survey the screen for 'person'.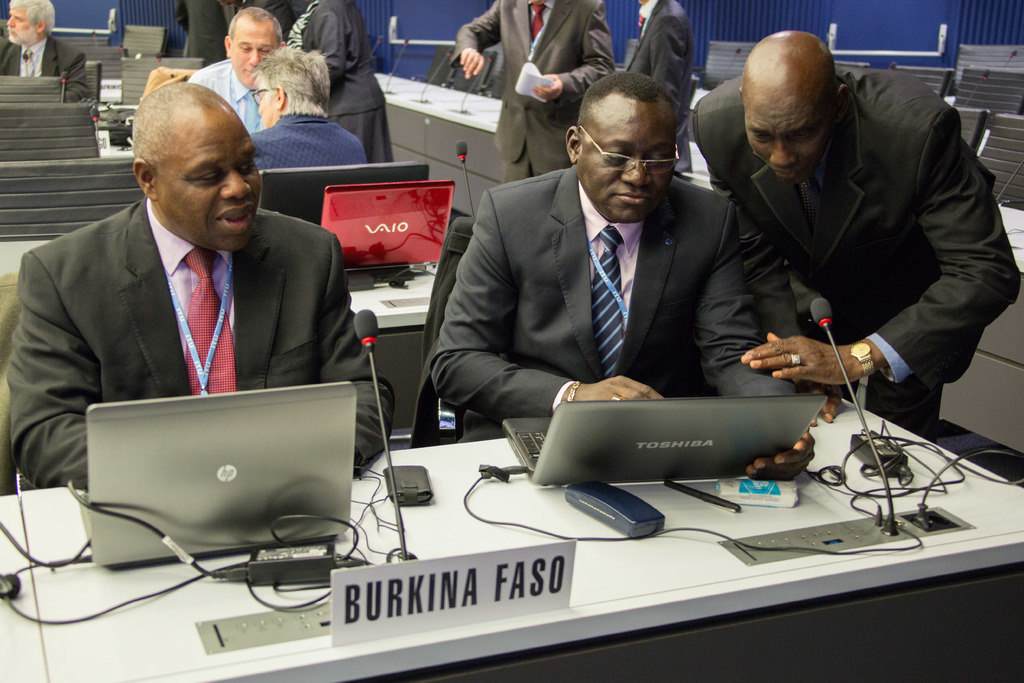
Survey found: 445/0/615/183.
